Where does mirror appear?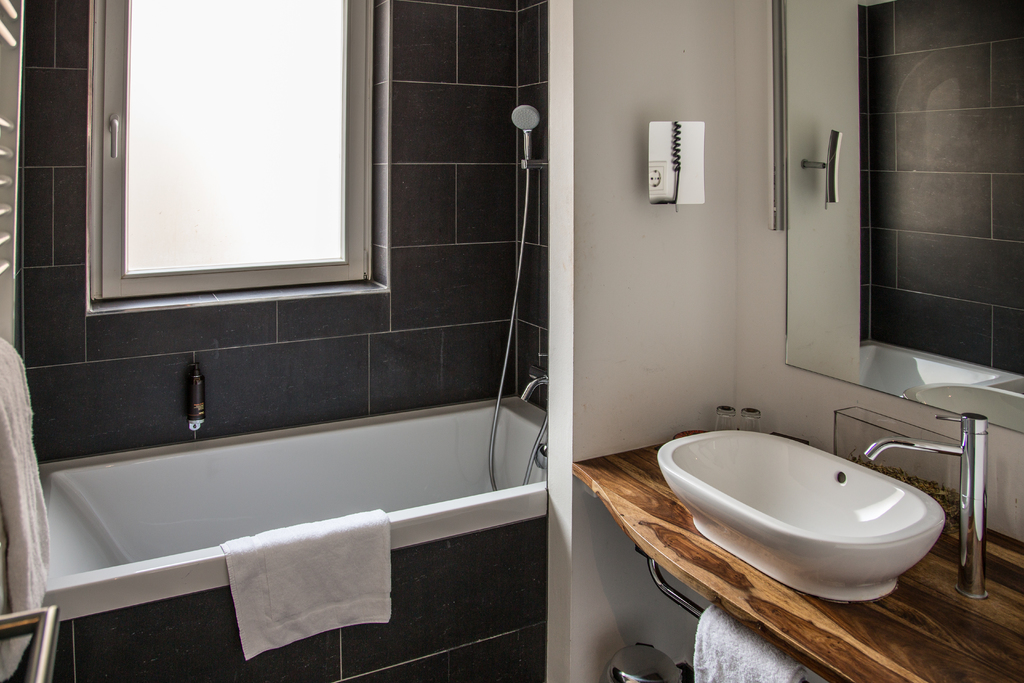
Appears at crop(786, 0, 1023, 435).
